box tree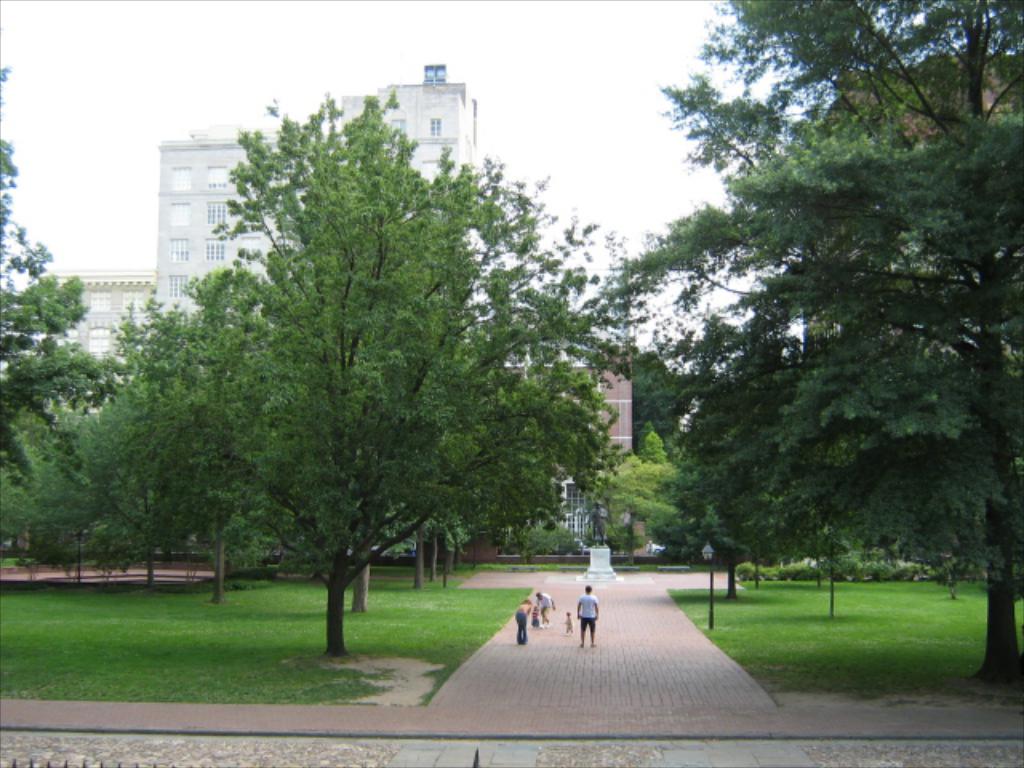
pyautogui.locateOnScreen(0, 264, 267, 605)
